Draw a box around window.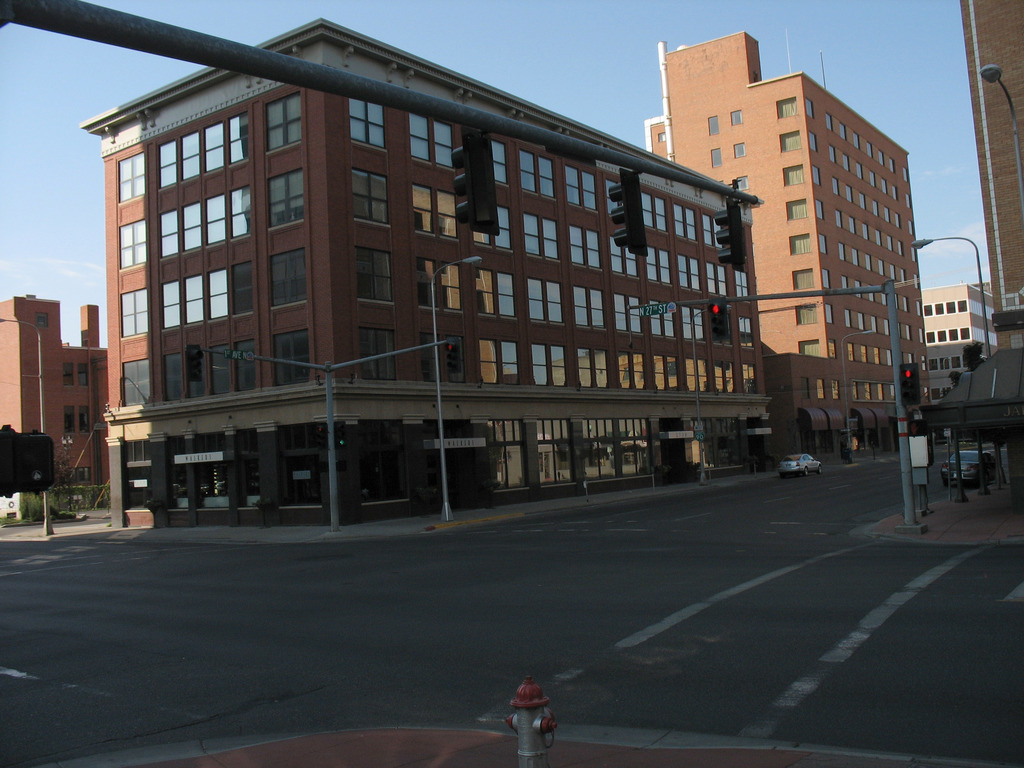
[x1=884, y1=205, x2=888, y2=223].
